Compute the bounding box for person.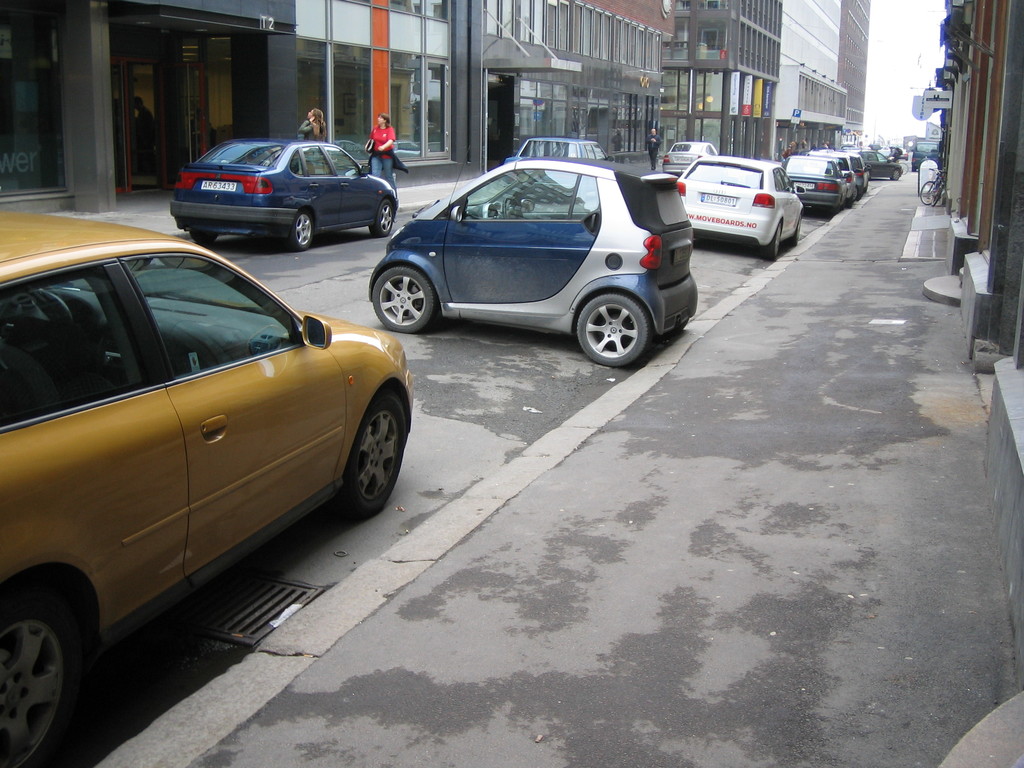
x1=650, y1=127, x2=662, y2=177.
